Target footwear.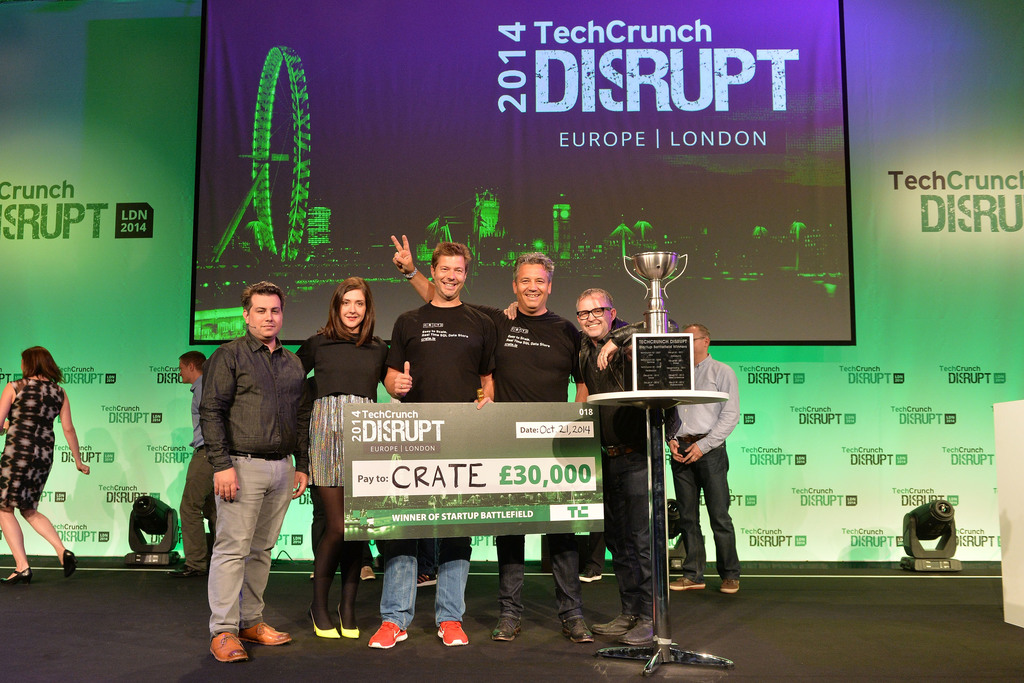
Target region: box(722, 575, 747, 593).
